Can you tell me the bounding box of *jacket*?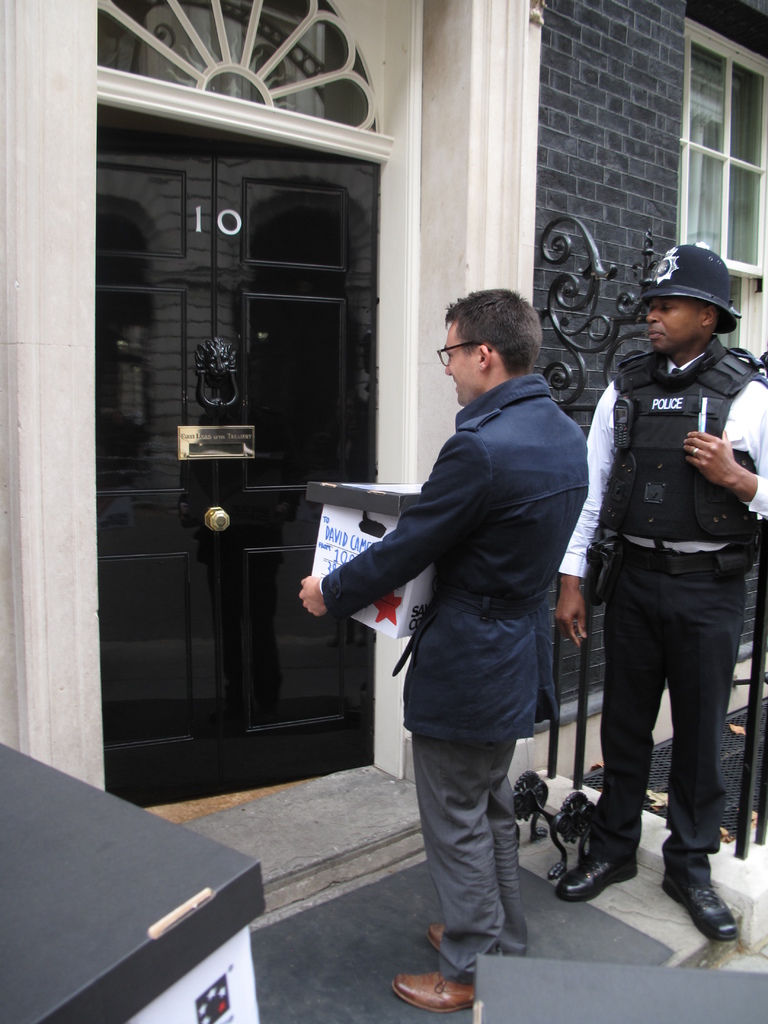
<box>574,316,758,541</box>.
